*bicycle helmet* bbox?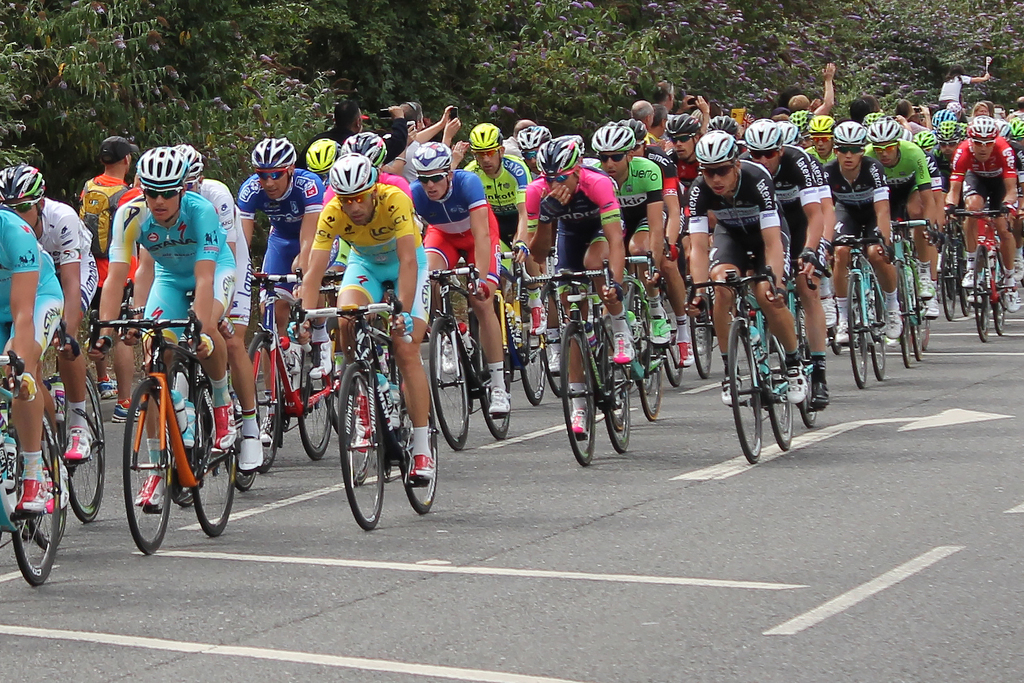
[660, 115, 698, 135]
